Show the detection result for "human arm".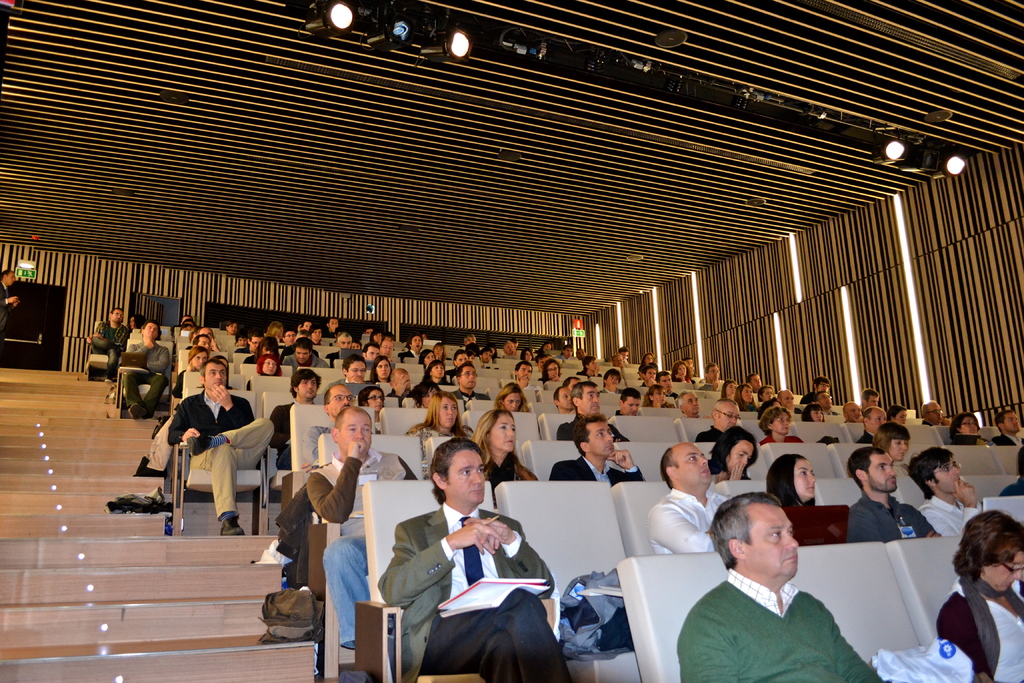
(left=554, top=418, right=579, bottom=445).
